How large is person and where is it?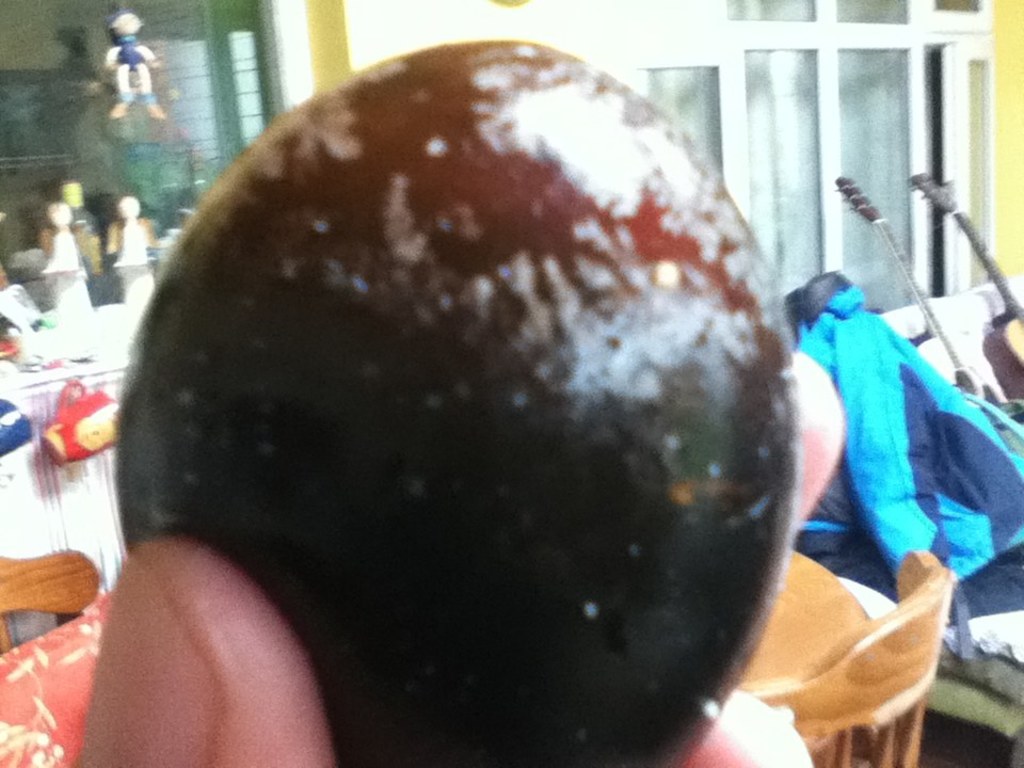
Bounding box: 100,0,179,121.
